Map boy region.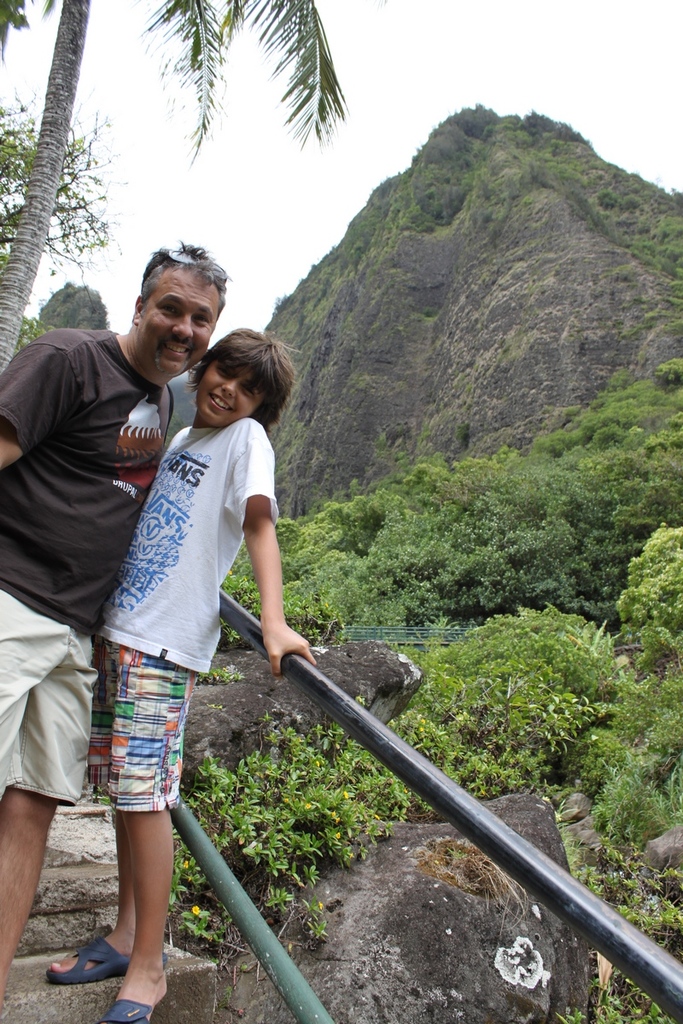
Mapped to left=46, top=329, right=314, bottom=1023.
